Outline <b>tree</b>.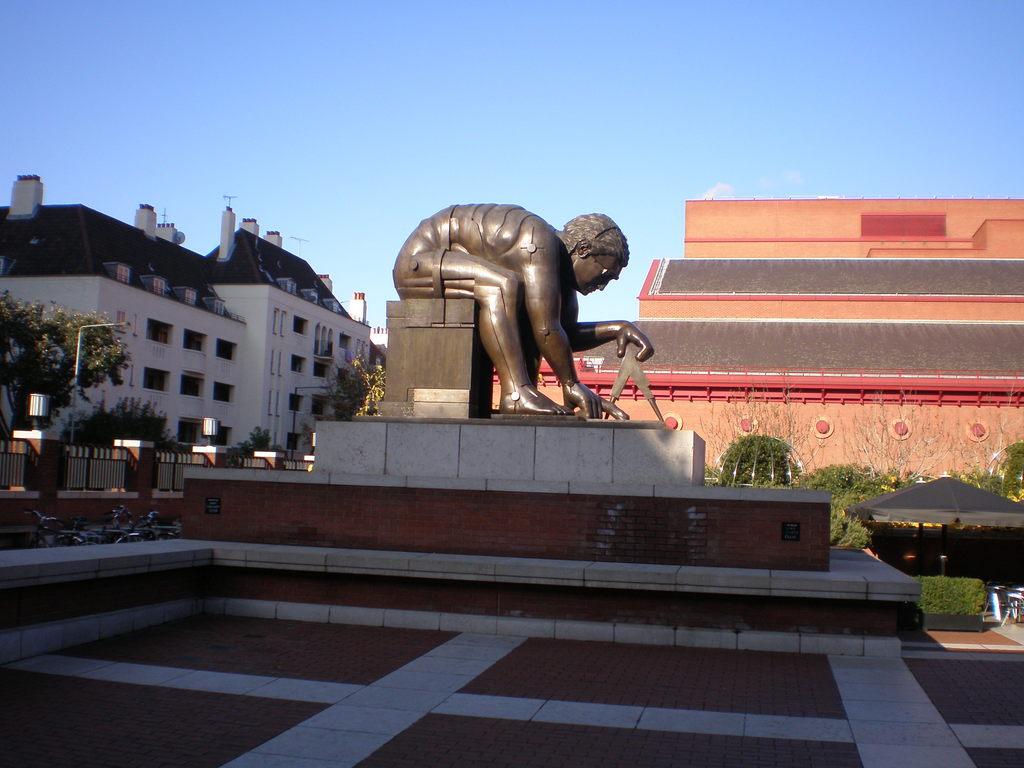
Outline: {"left": 323, "top": 355, "right": 380, "bottom": 430}.
